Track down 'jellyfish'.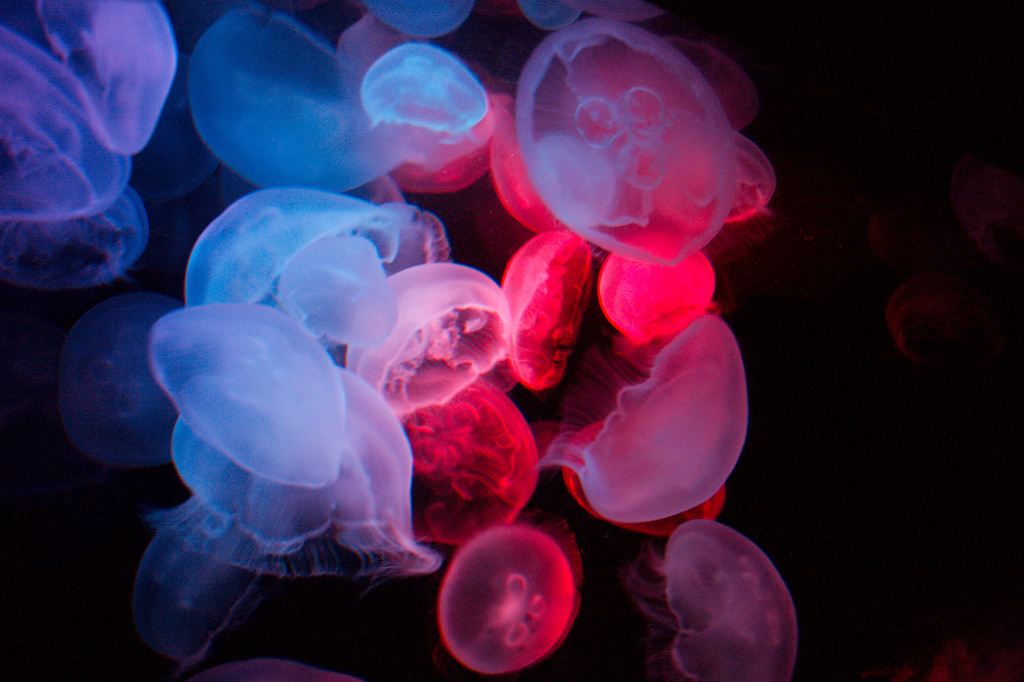
Tracked to <bbox>510, 14, 737, 266</bbox>.
